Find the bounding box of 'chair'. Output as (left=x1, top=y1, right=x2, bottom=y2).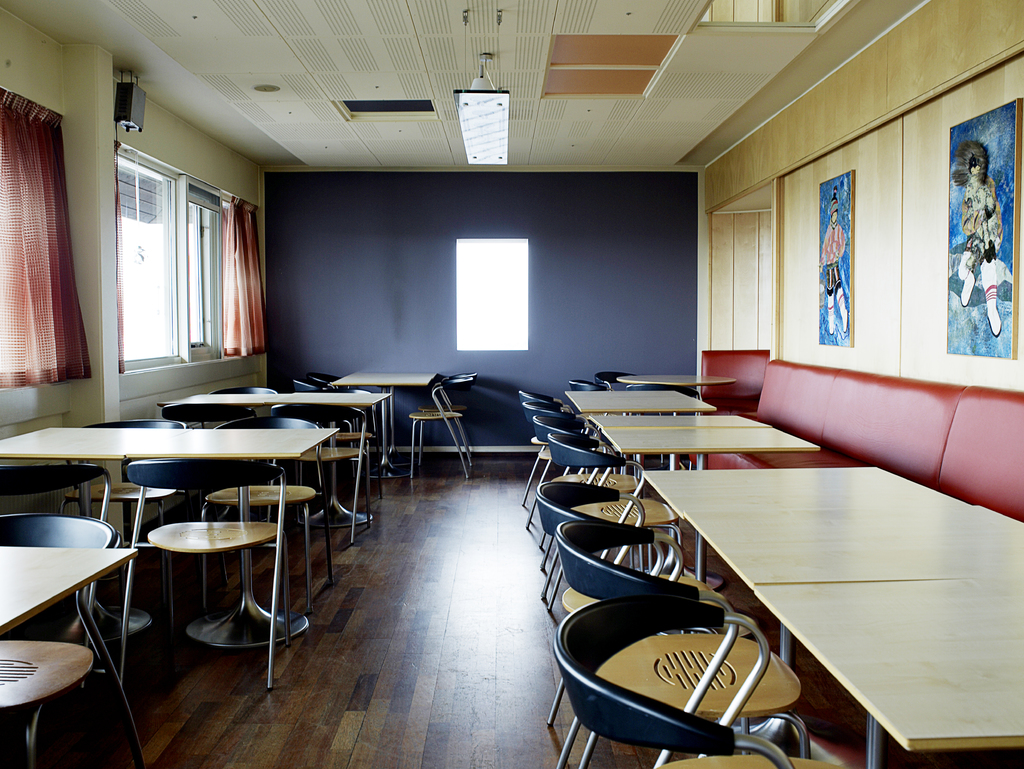
(left=540, top=513, right=752, bottom=765).
